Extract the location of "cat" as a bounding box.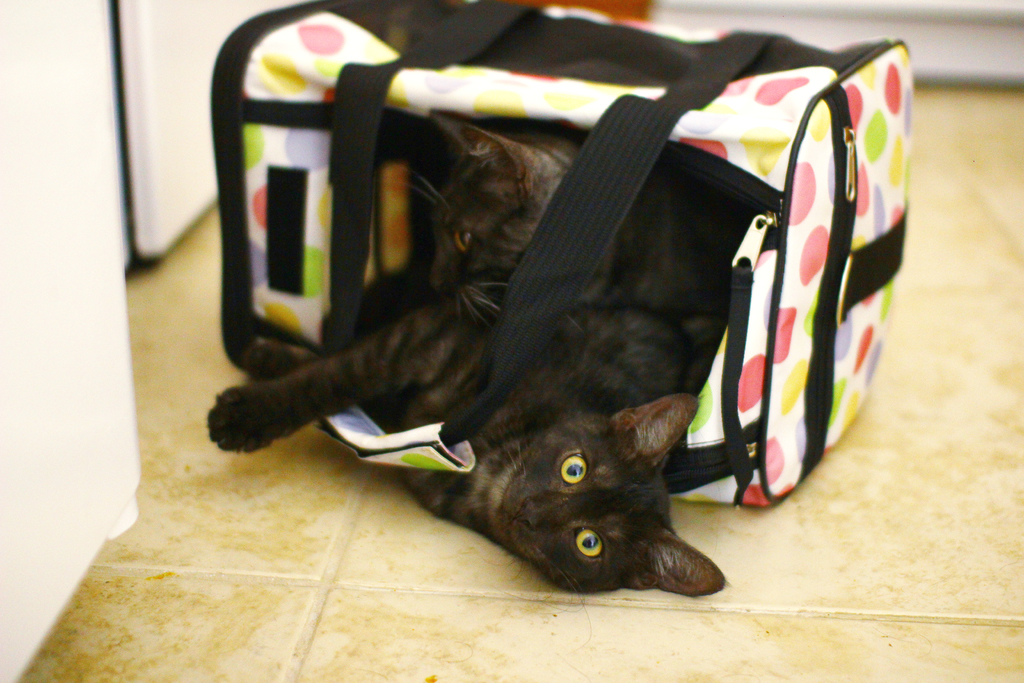
(left=428, top=104, right=770, bottom=324).
